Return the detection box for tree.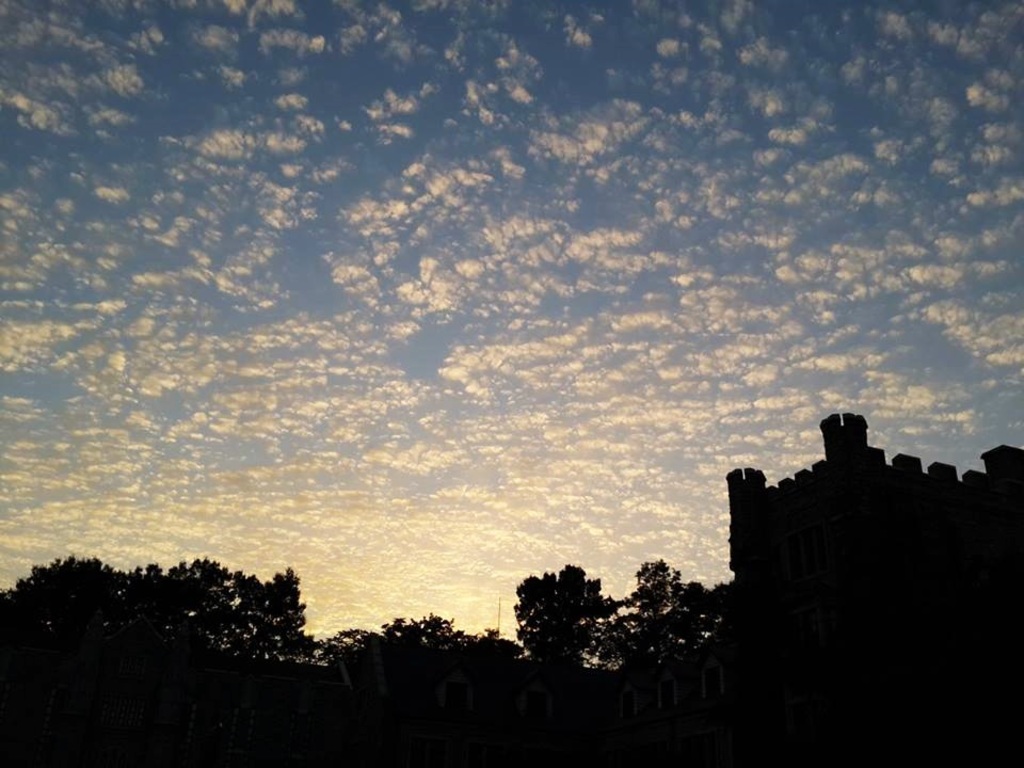
{"x1": 0, "y1": 545, "x2": 333, "y2": 671}.
